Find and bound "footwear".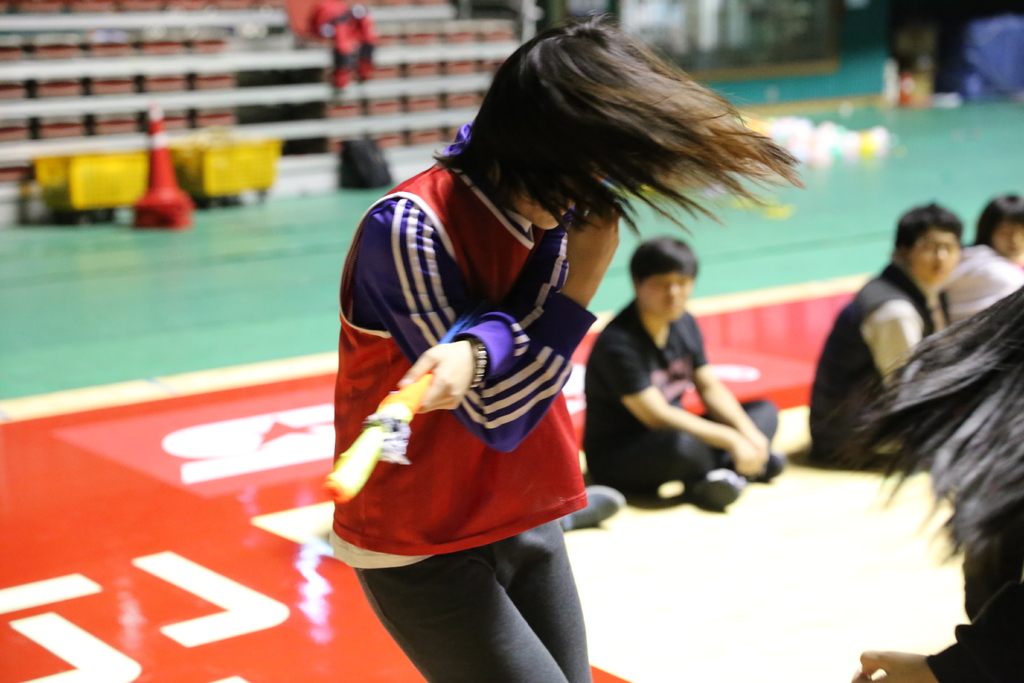
Bound: <region>685, 467, 743, 505</region>.
